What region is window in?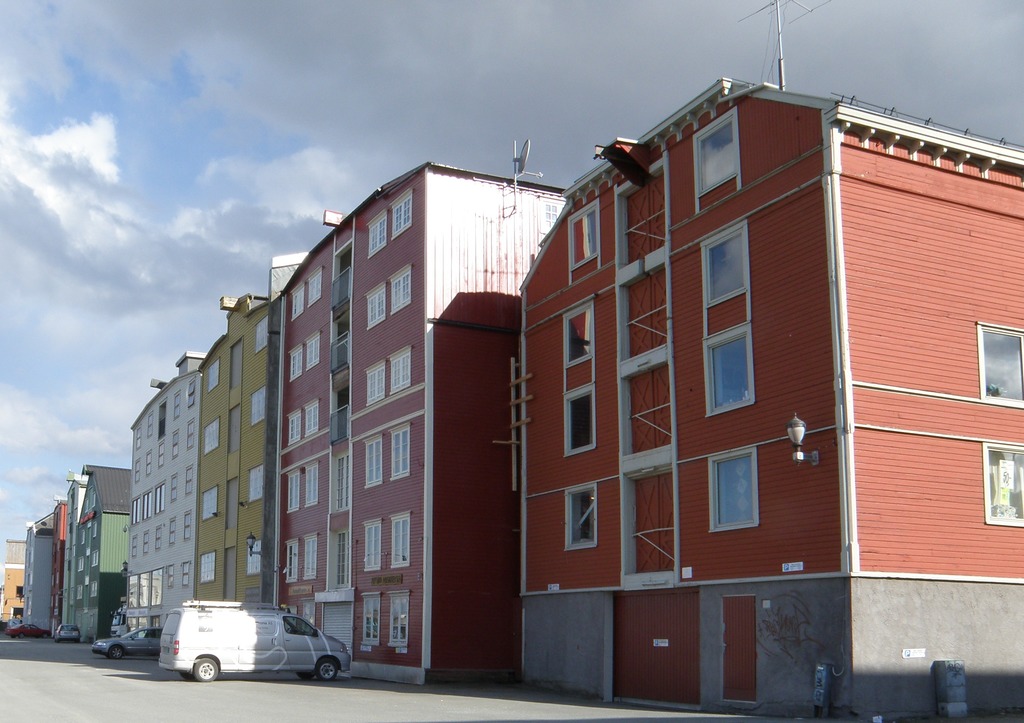
[166, 563, 174, 591].
